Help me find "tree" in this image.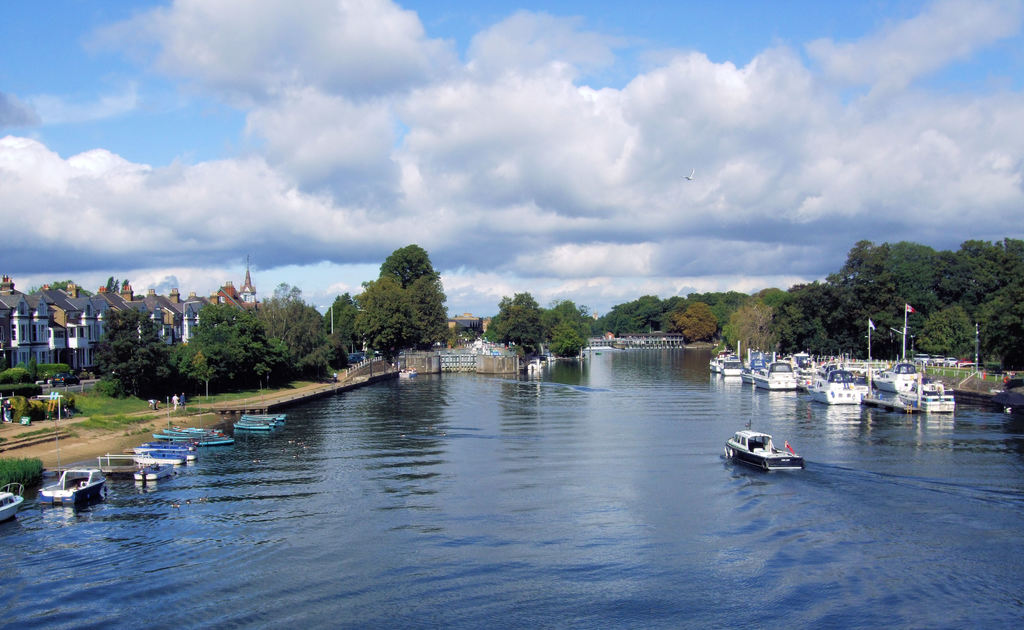
Found it: rect(358, 285, 380, 306).
